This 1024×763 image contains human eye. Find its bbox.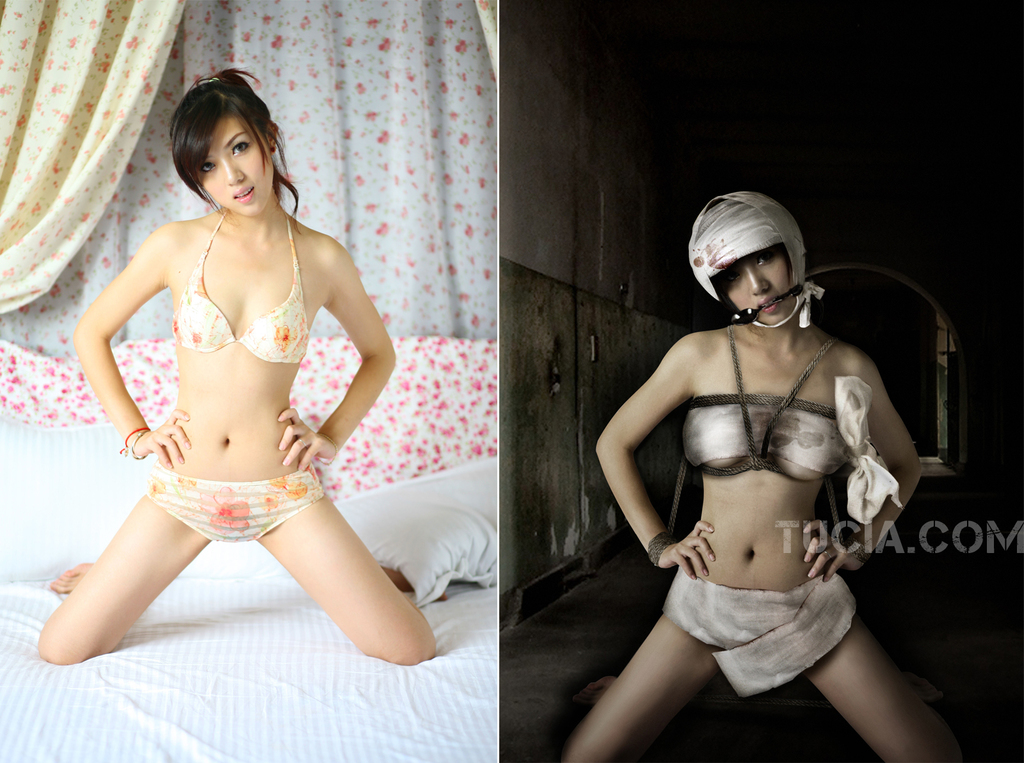
(728, 272, 742, 282).
